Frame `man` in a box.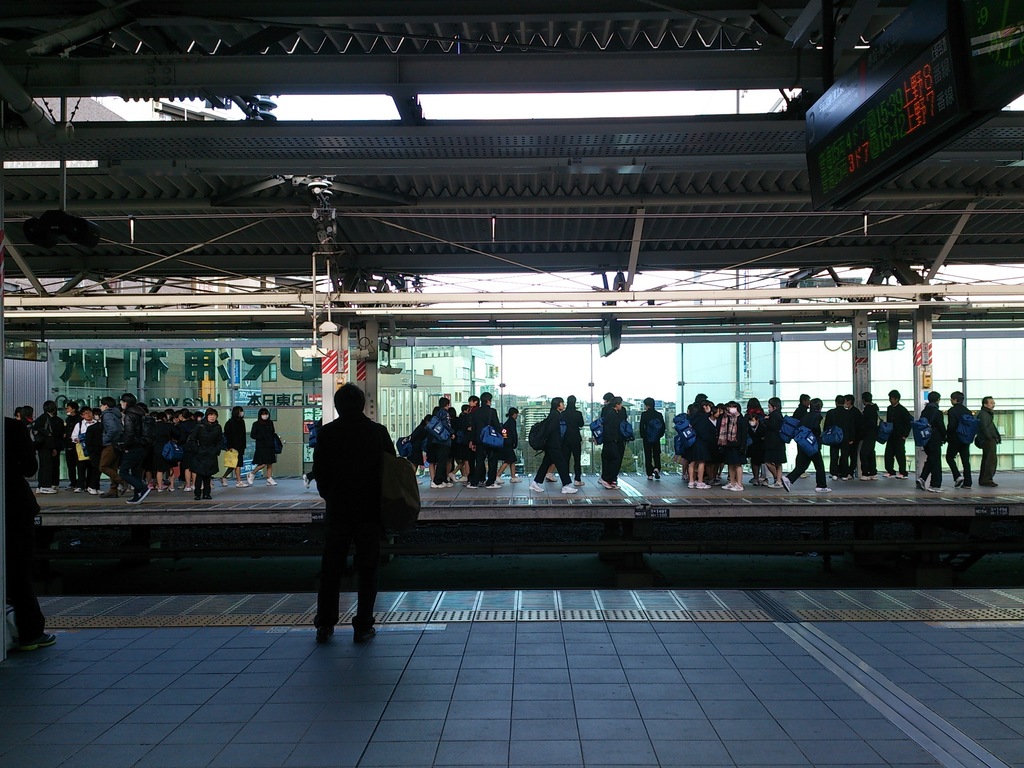
region(116, 394, 148, 505).
